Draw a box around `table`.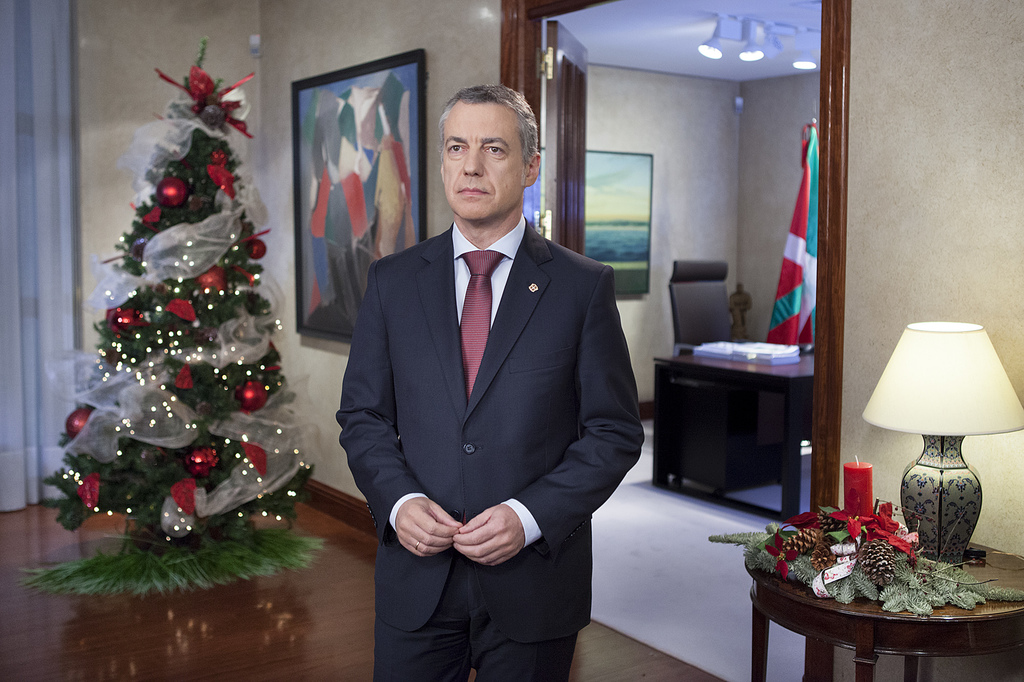
745, 496, 1023, 681.
